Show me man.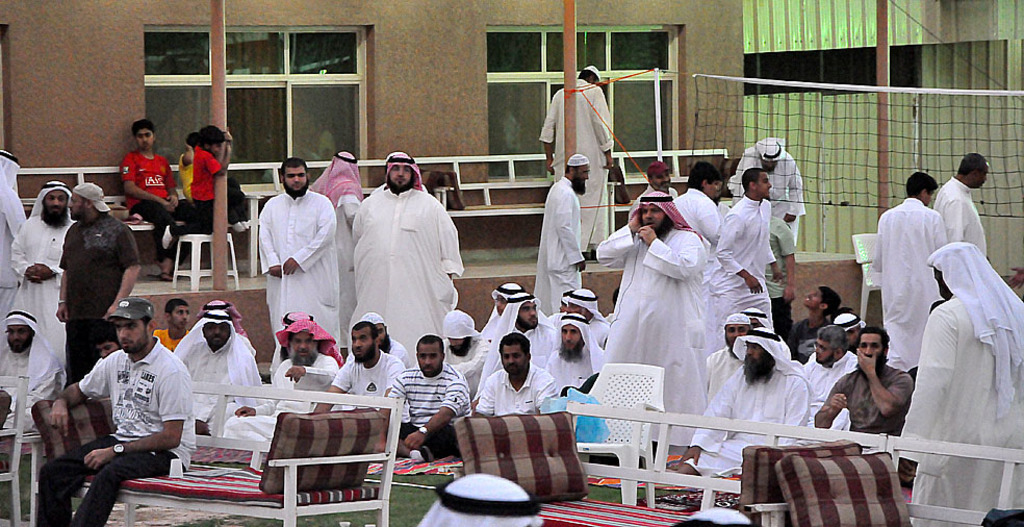
man is here: <region>7, 181, 77, 327</region>.
